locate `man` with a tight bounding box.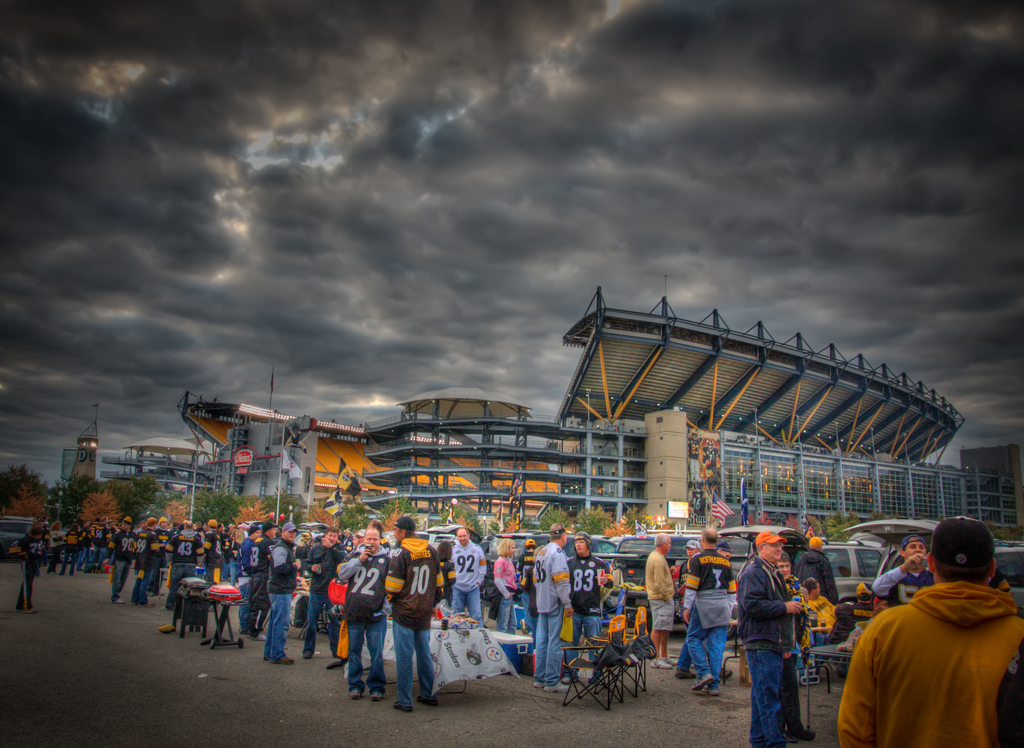
[679, 525, 738, 698].
